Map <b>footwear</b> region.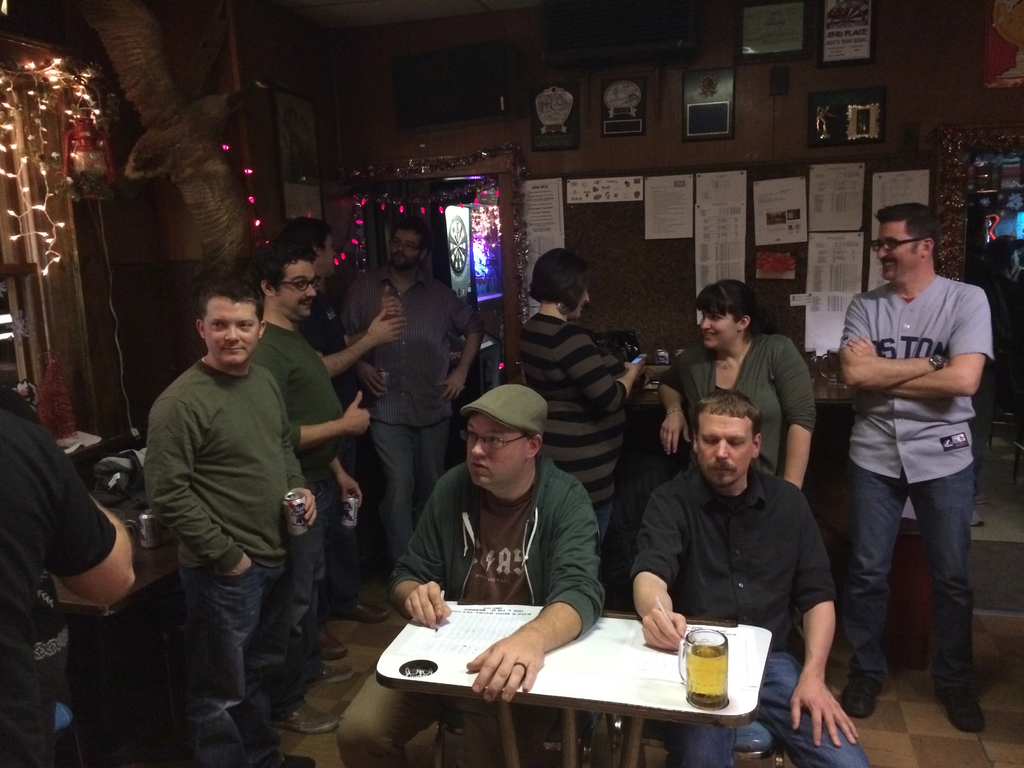
Mapped to l=268, t=698, r=339, b=738.
